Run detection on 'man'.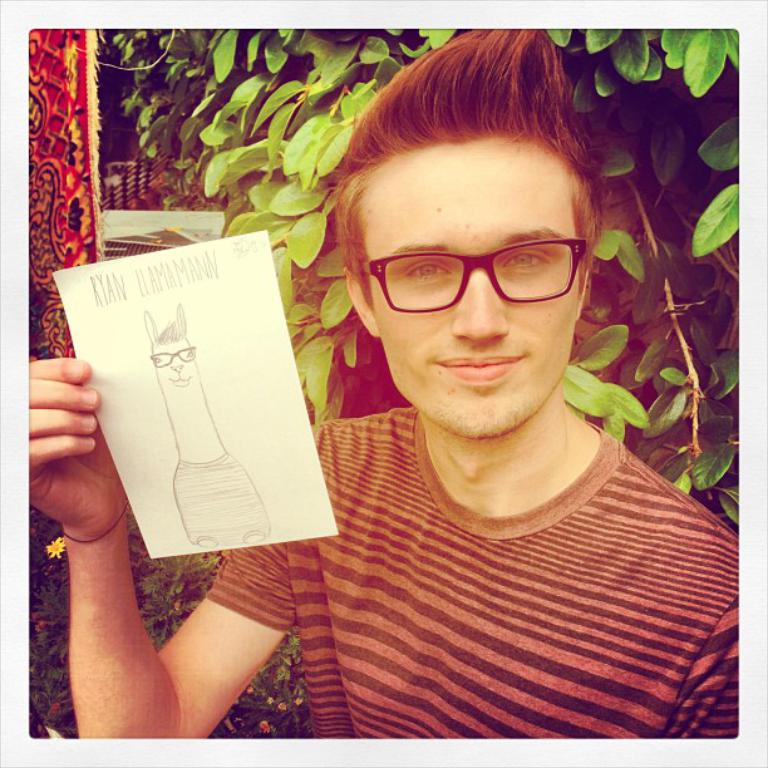
Result: {"x1": 196, "y1": 54, "x2": 760, "y2": 747}.
